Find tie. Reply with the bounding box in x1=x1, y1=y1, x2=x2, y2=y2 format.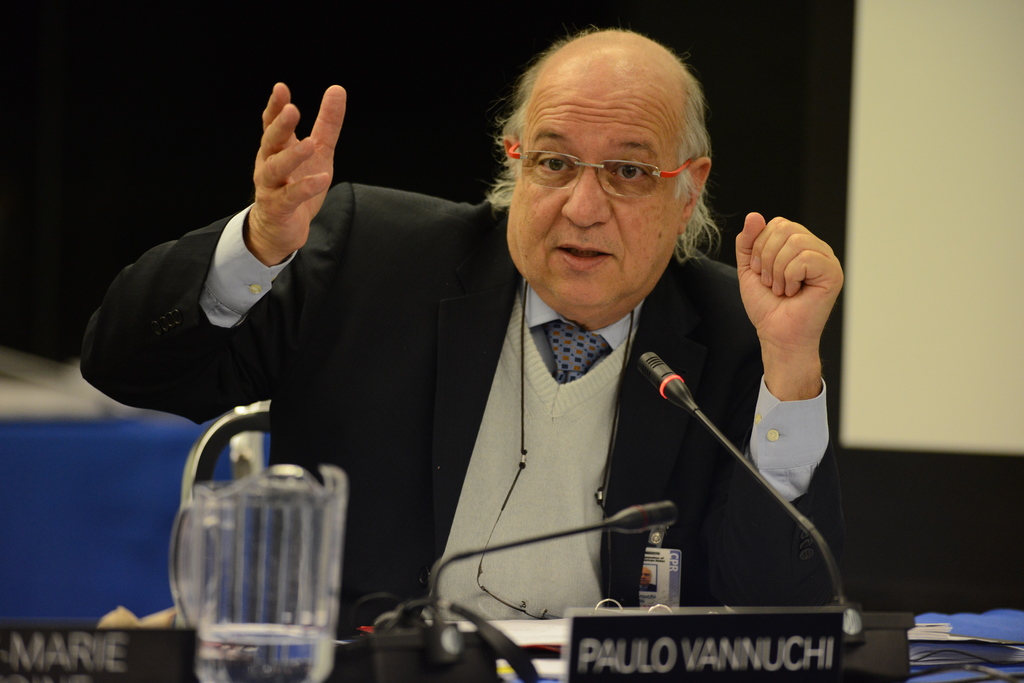
x1=543, y1=317, x2=608, y2=381.
